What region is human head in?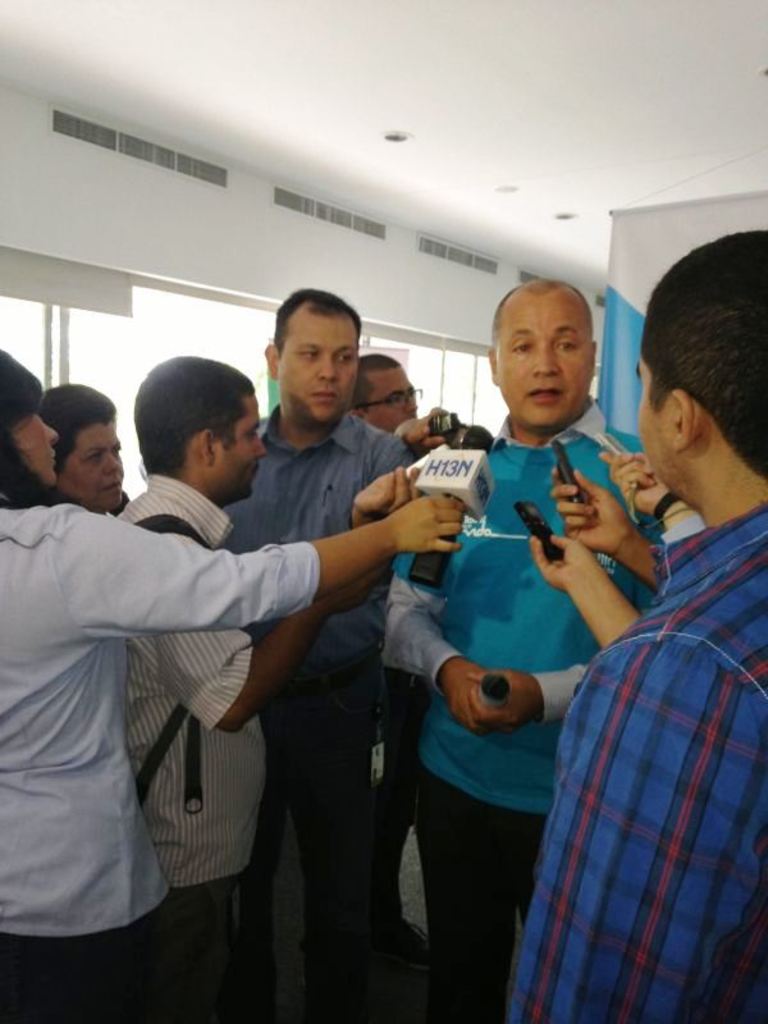
bbox=(0, 353, 63, 486).
